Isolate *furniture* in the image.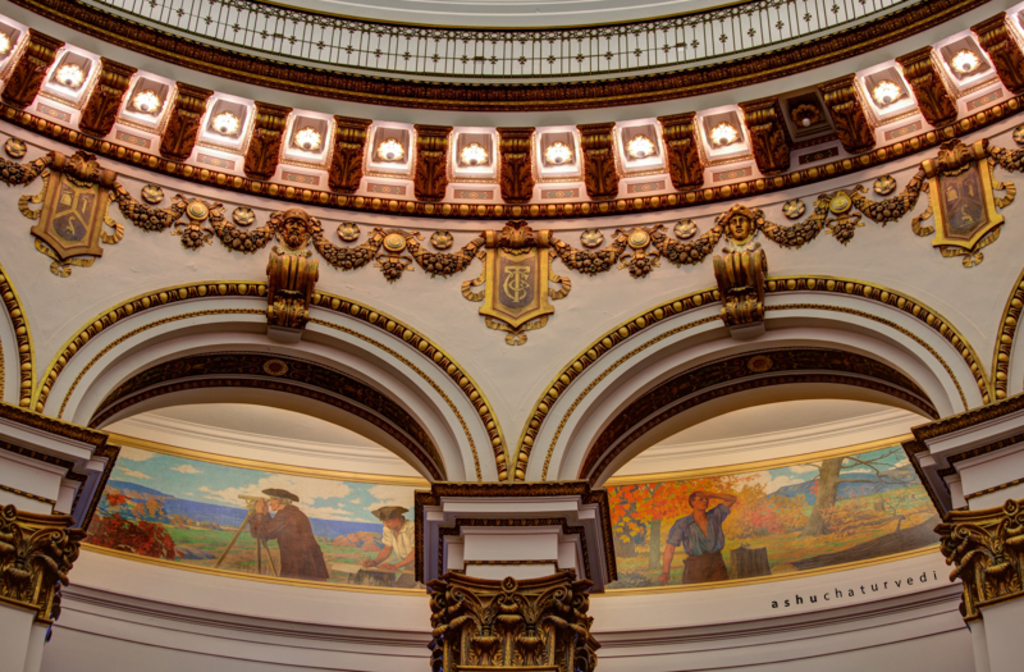
Isolated region: 332,562,415,585.
